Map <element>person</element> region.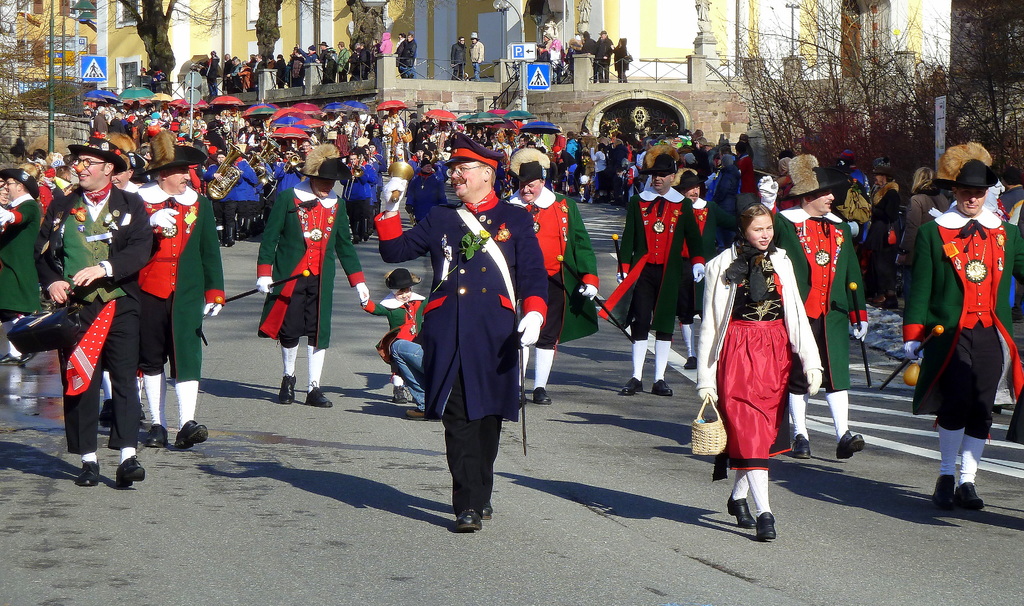
Mapped to select_region(101, 135, 137, 430).
